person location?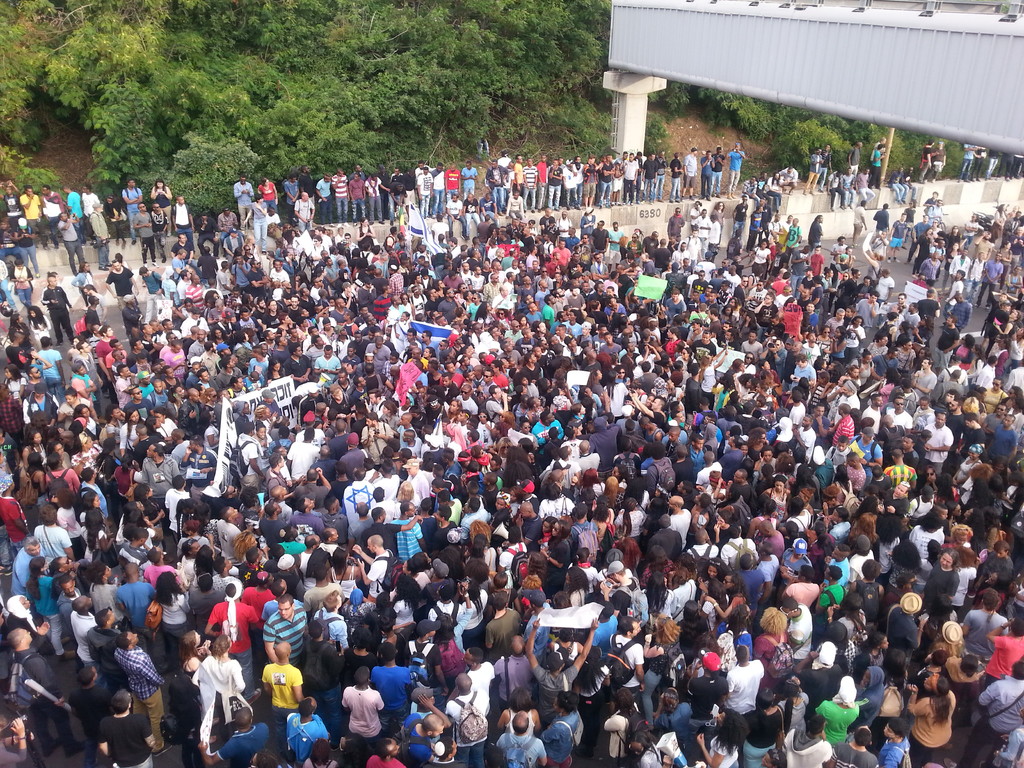
(x1=166, y1=643, x2=195, y2=744)
